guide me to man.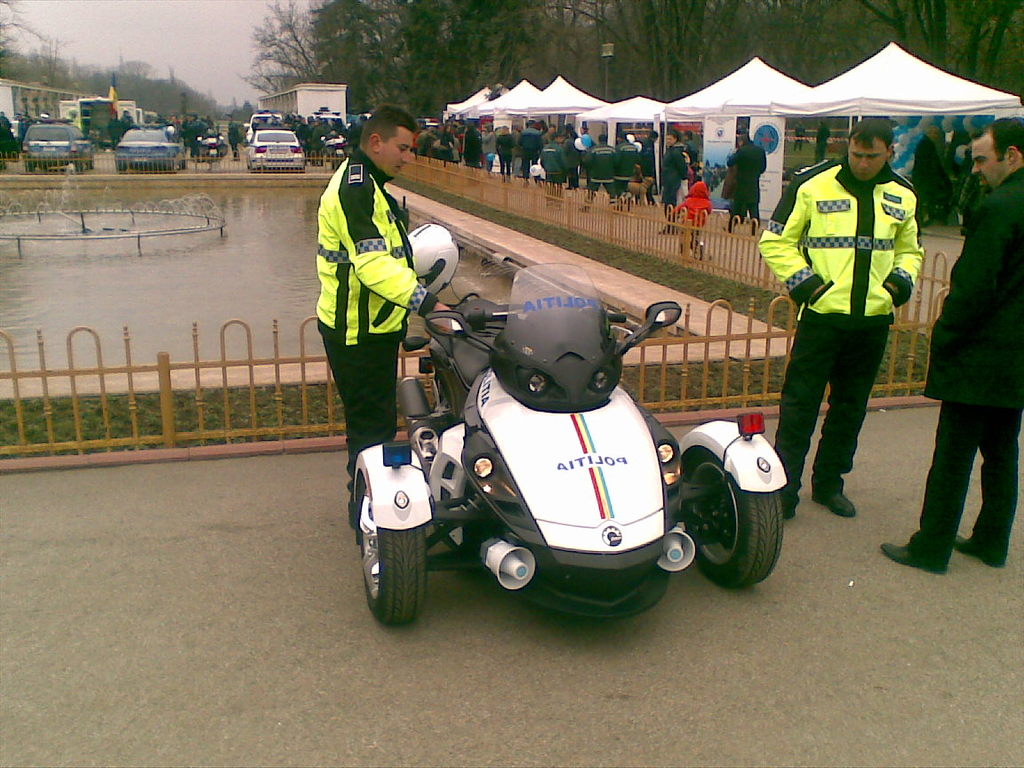
Guidance: 767, 124, 937, 537.
